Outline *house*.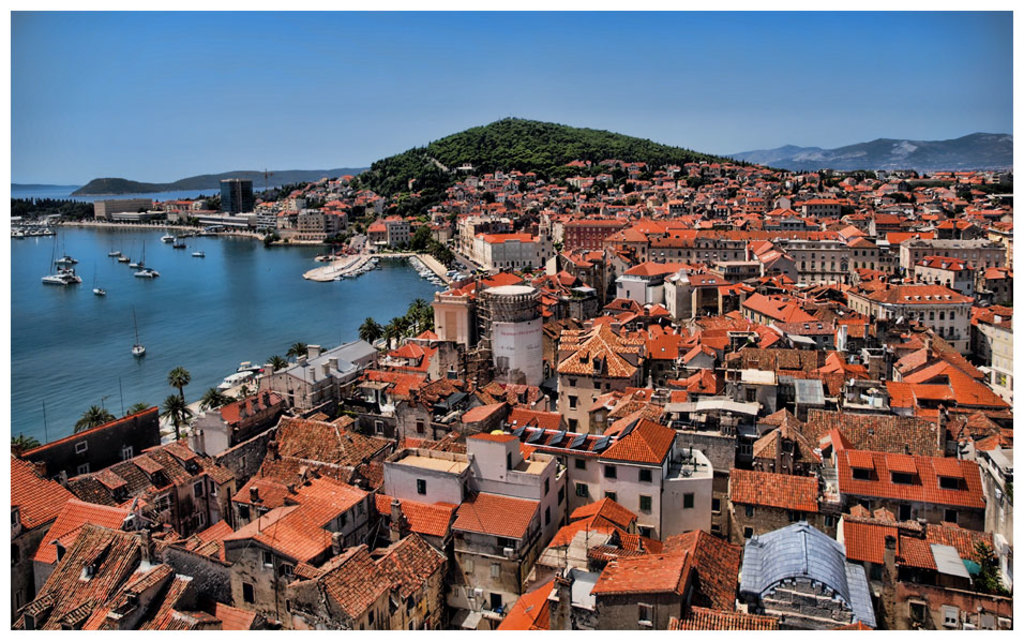
Outline: 466 227 542 279.
